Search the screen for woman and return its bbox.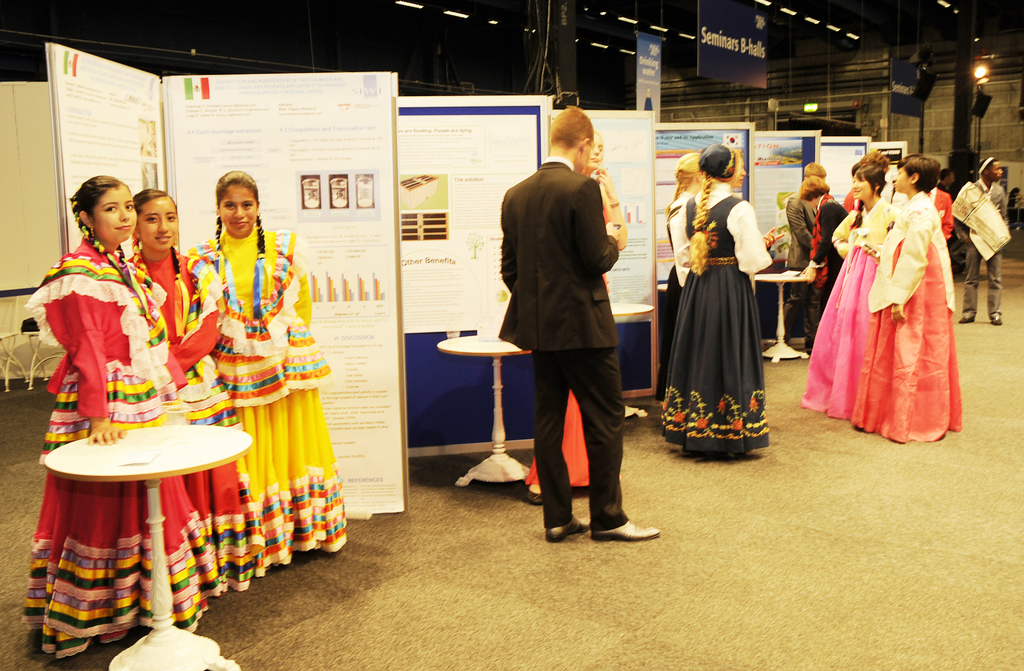
Found: l=803, t=152, r=899, b=423.
